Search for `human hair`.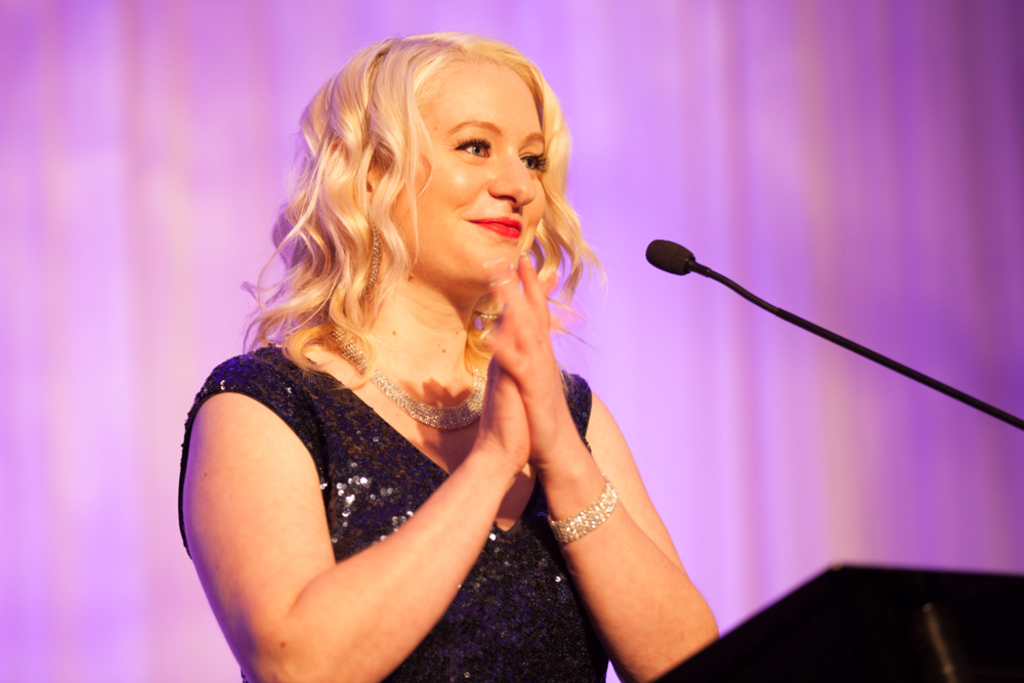
Found at [left=267, top=26, right=599, bottom=444].
